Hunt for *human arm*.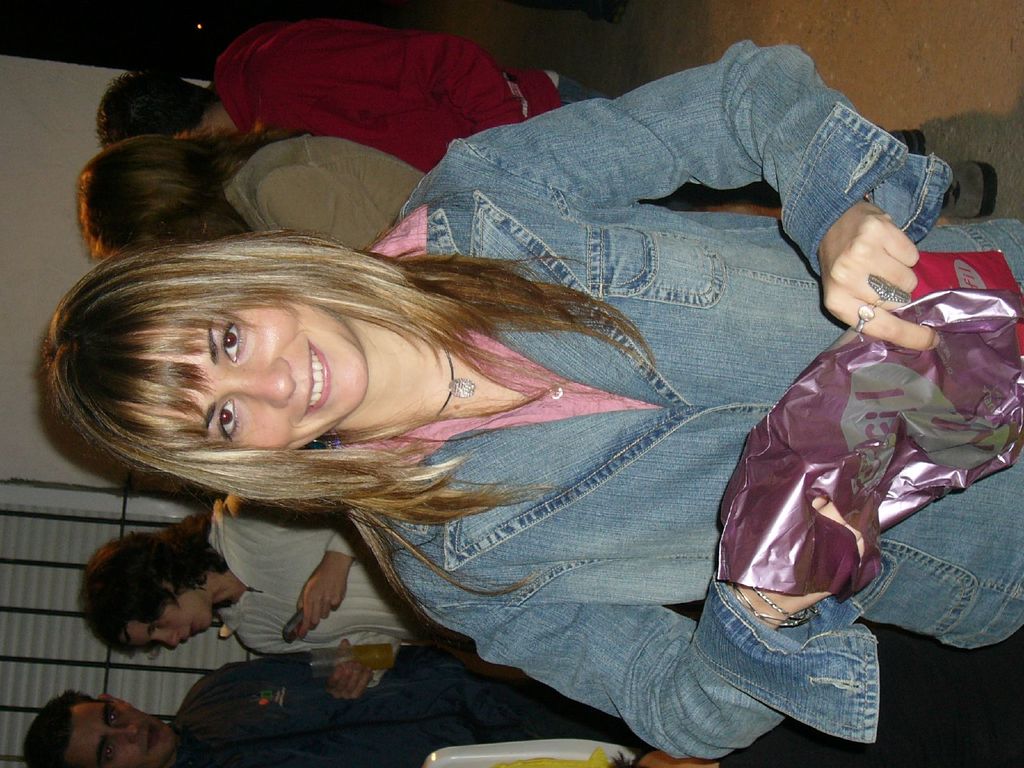
Hunted down at bbox=(271, 30, 526, 123).
